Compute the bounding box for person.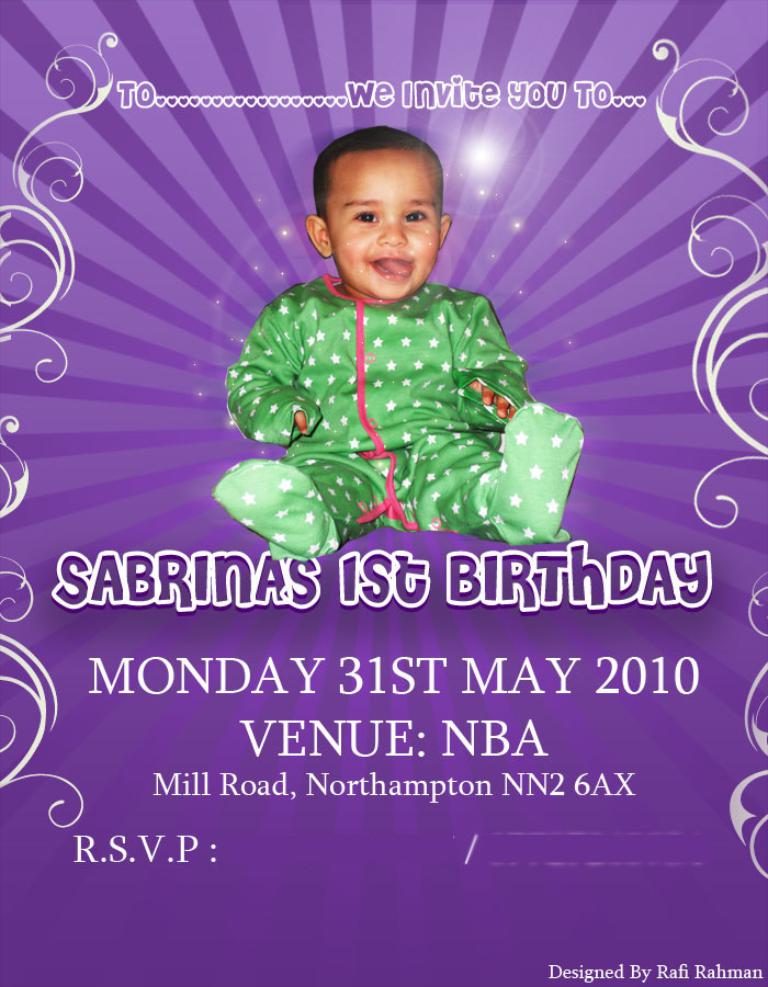
box=[213, 118, 586, 567].
